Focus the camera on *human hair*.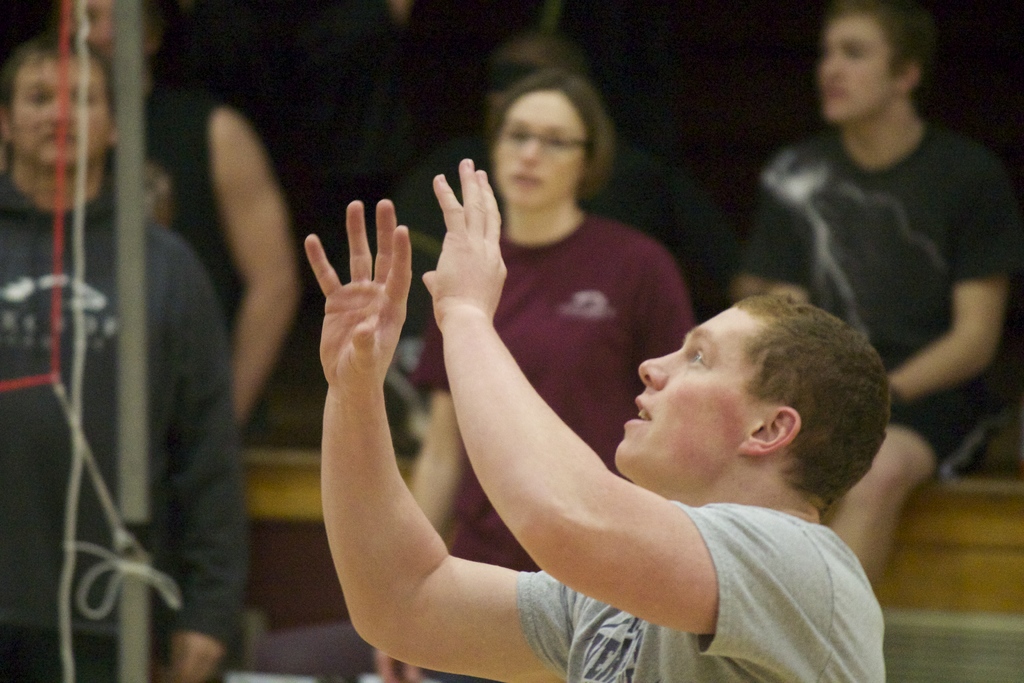
Focus region: [x1=724, y1=285, x2=901, y2=524].
